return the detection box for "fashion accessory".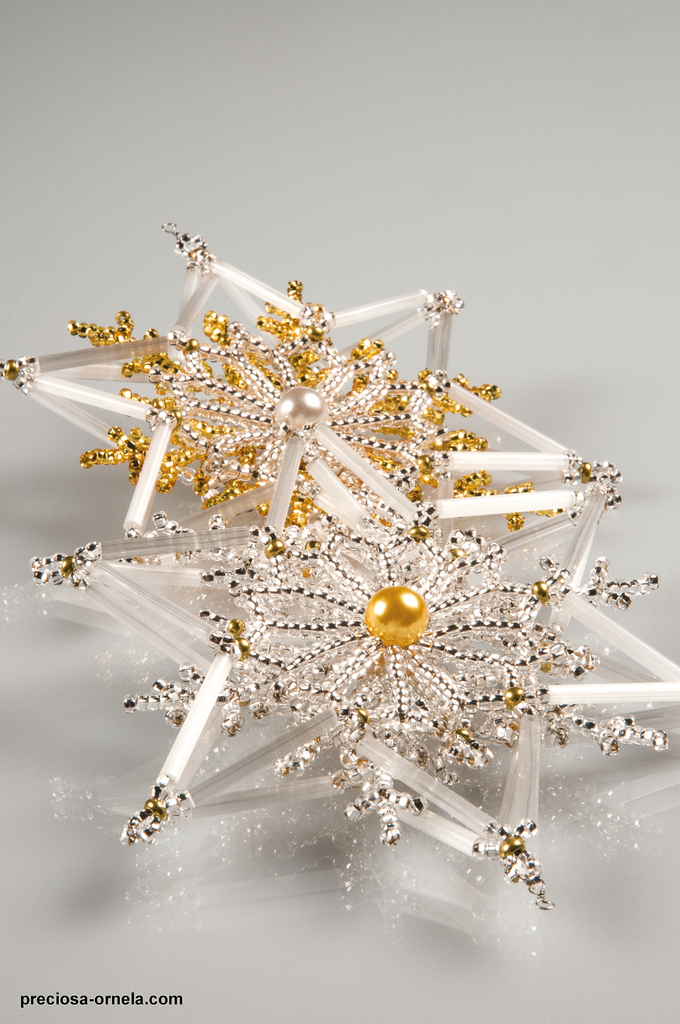
{"x1": 0, "y1": 220, "x2": 679, "y2": 908}.
